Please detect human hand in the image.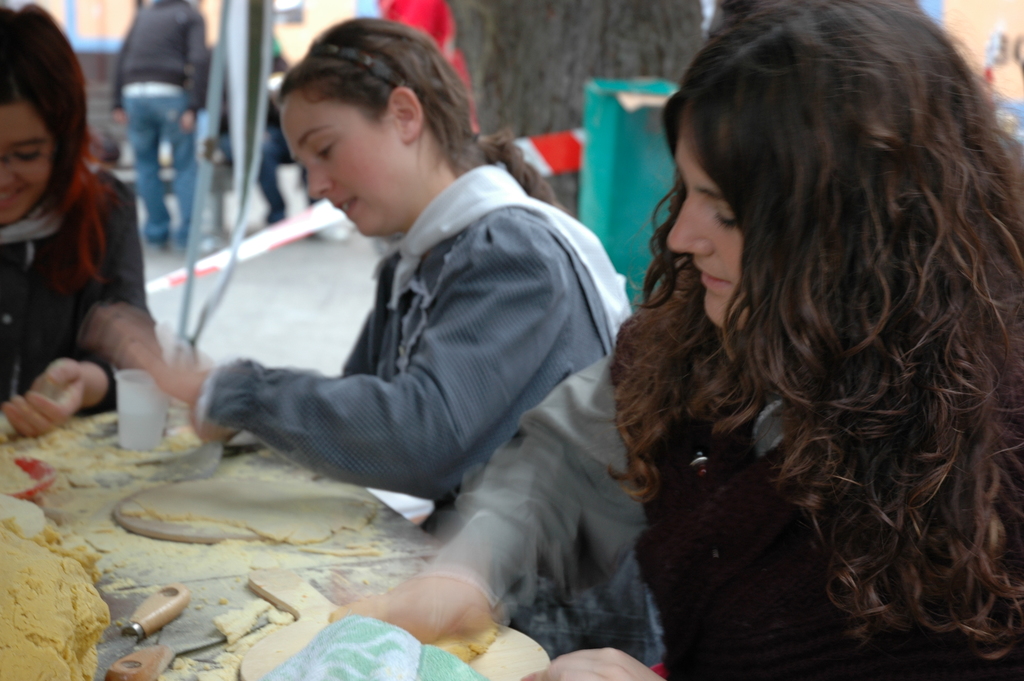
<region>328, 573, 492, 644</region>.
